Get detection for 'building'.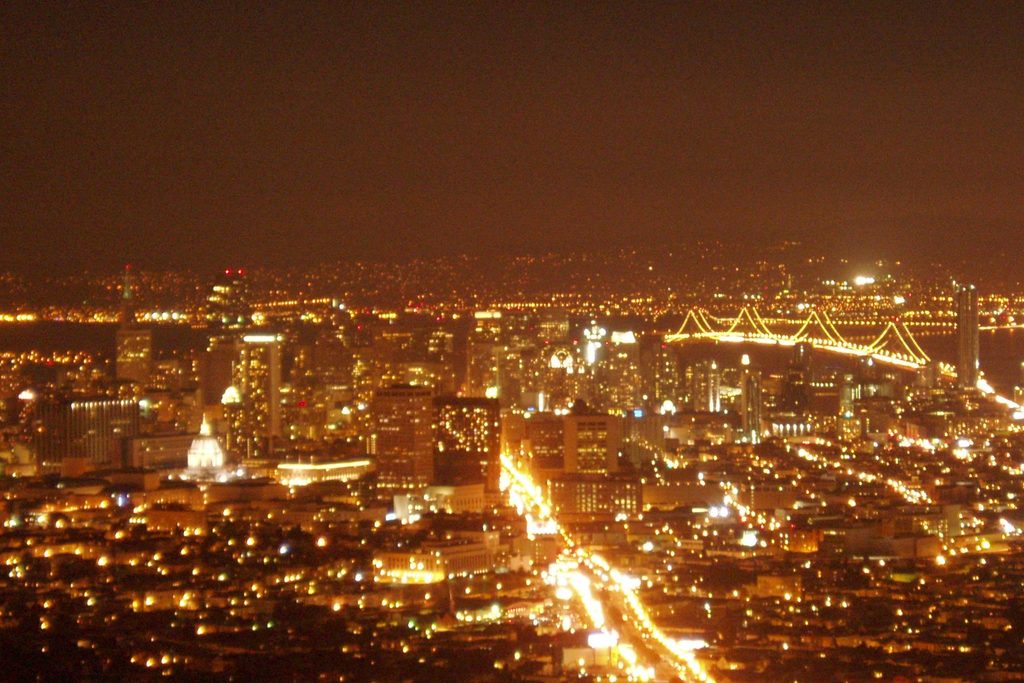
Detection: select_region(112, 323, 152, 386).
